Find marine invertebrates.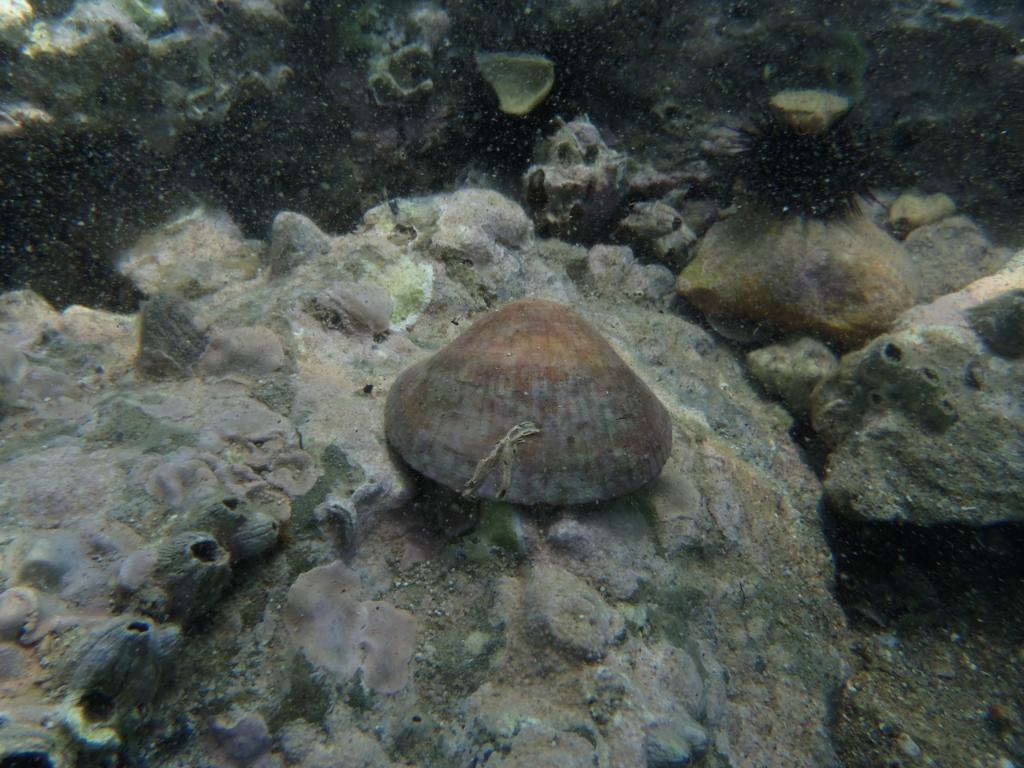
region(514, 105, 658, 261).
